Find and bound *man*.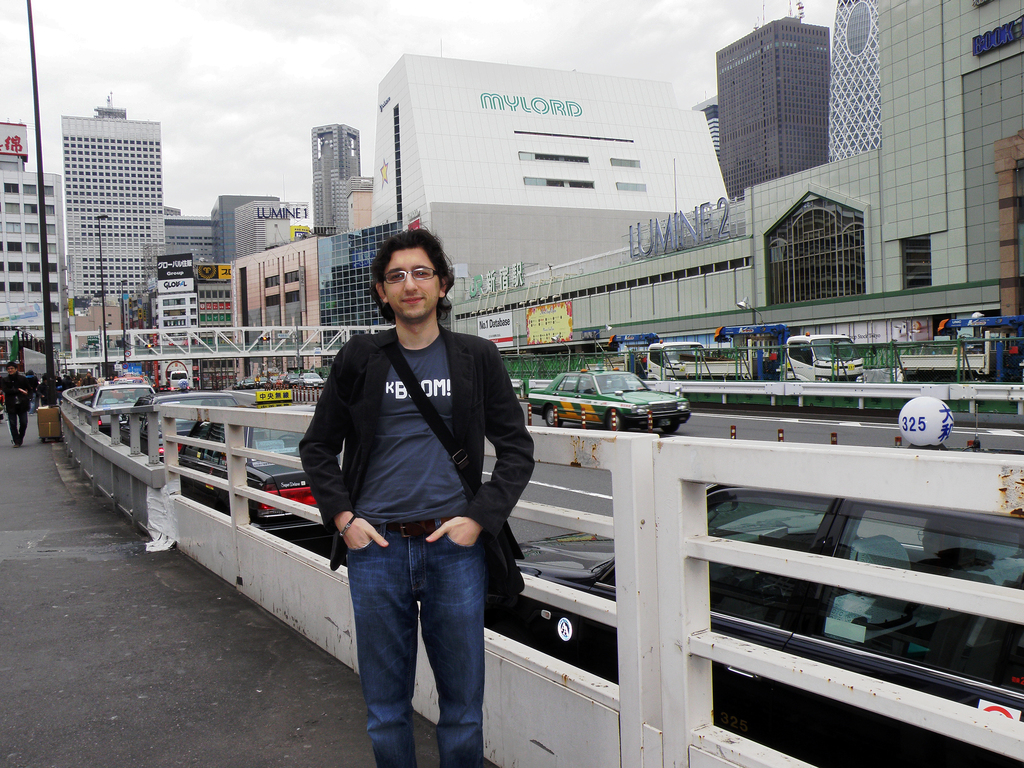
Bound: (284,230,536,758).
